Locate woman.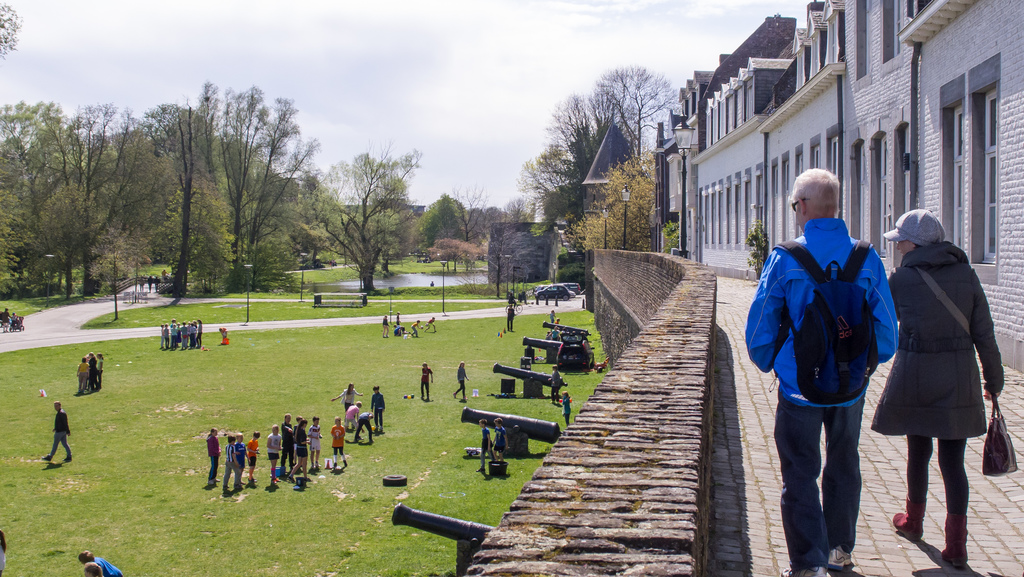
Bounding box: 80 547 123 576.
